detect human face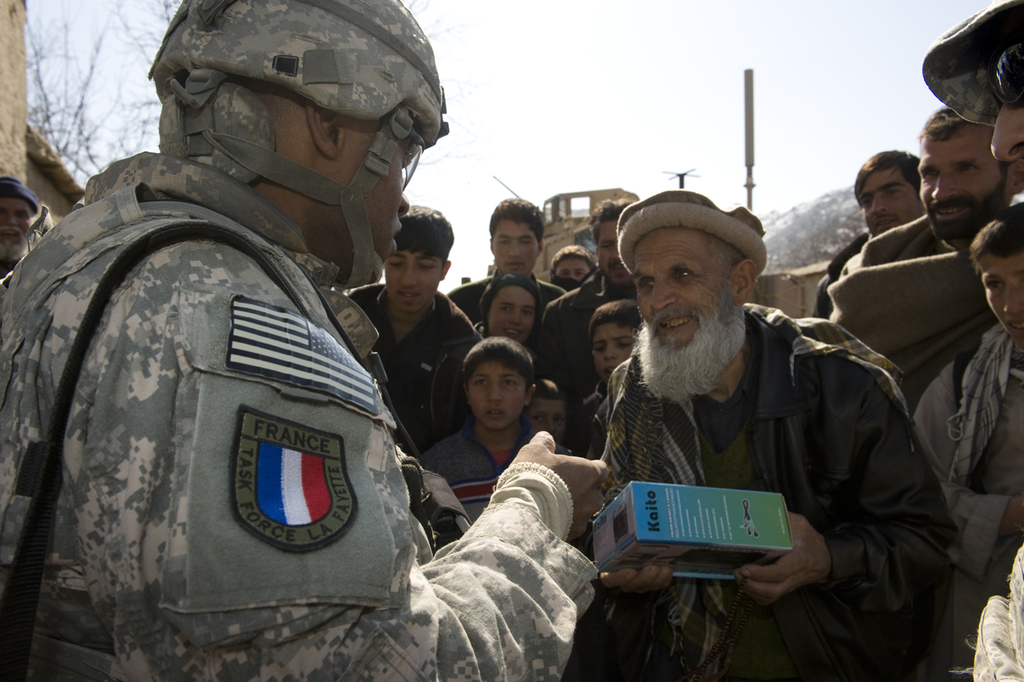
[592,317,633,384]
